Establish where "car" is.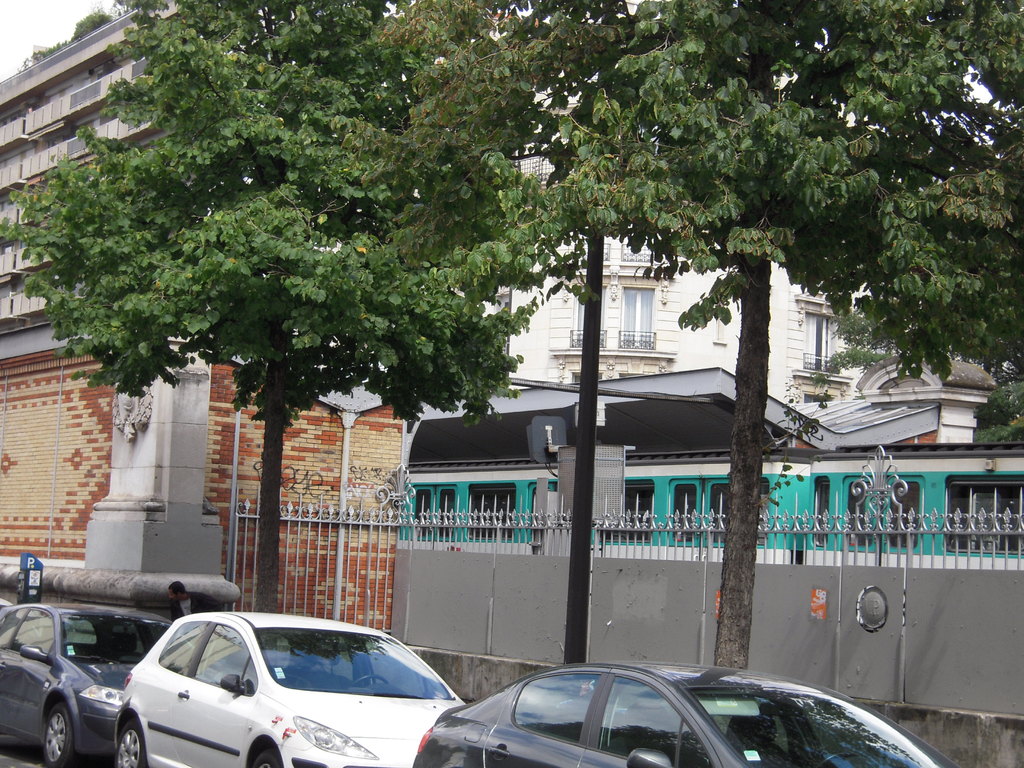
Established at (415,654,950,767).
